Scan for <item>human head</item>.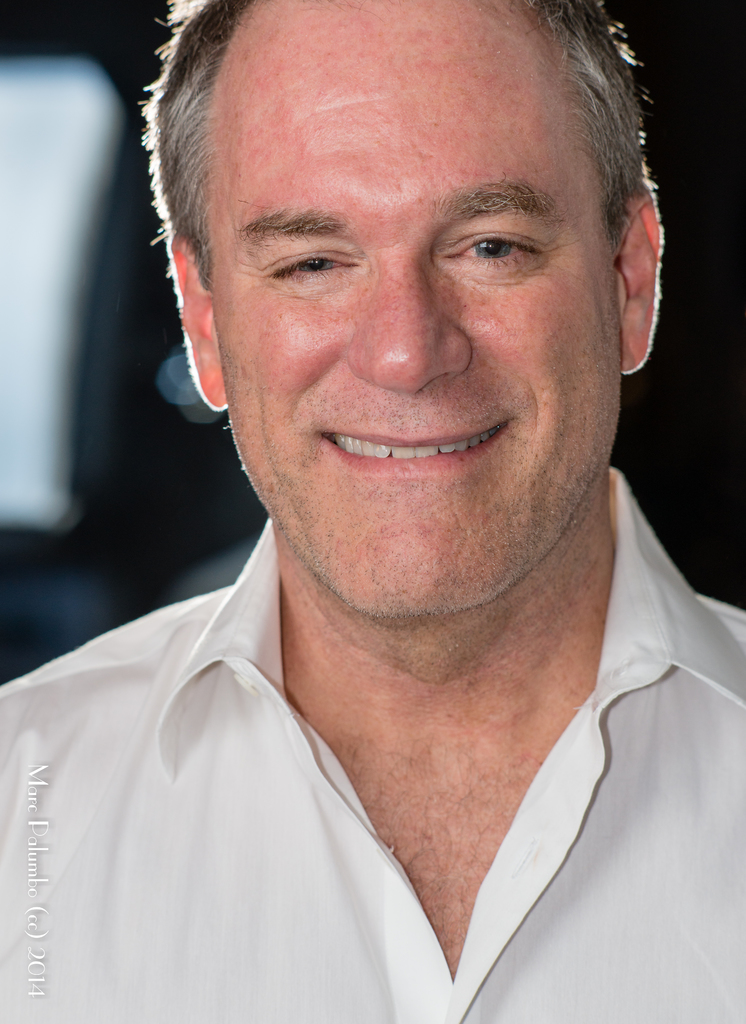
Scan result: 156,7,656,492.
